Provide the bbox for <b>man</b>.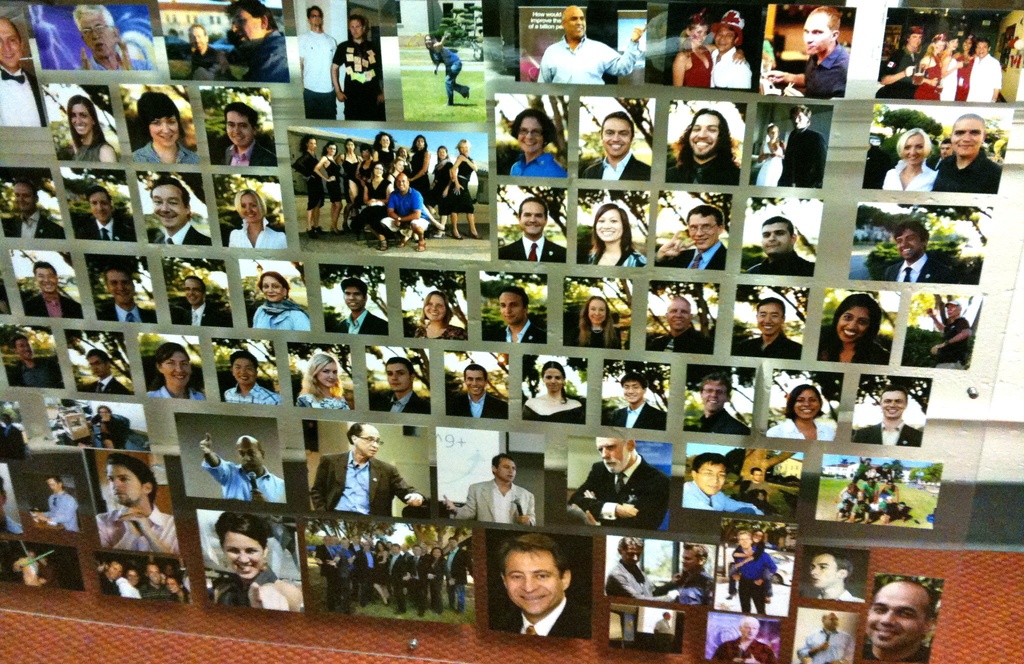
221, 101, 276, 168.
